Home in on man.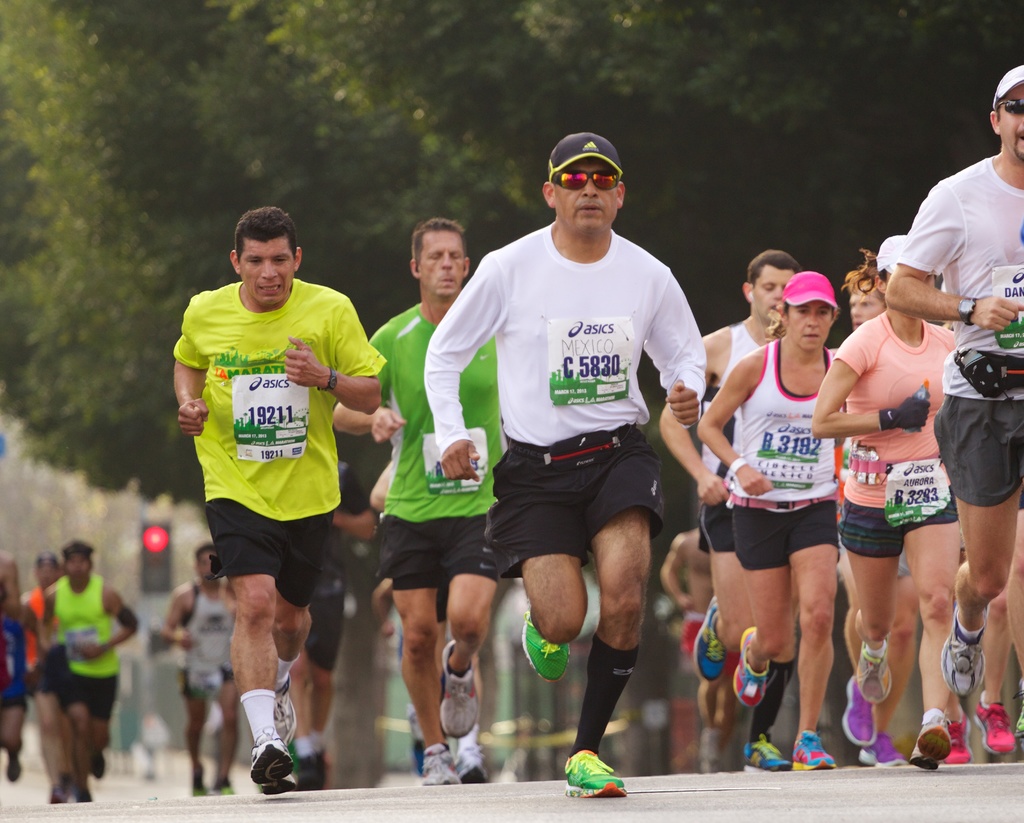
Homed in at [655,246,806,683].
